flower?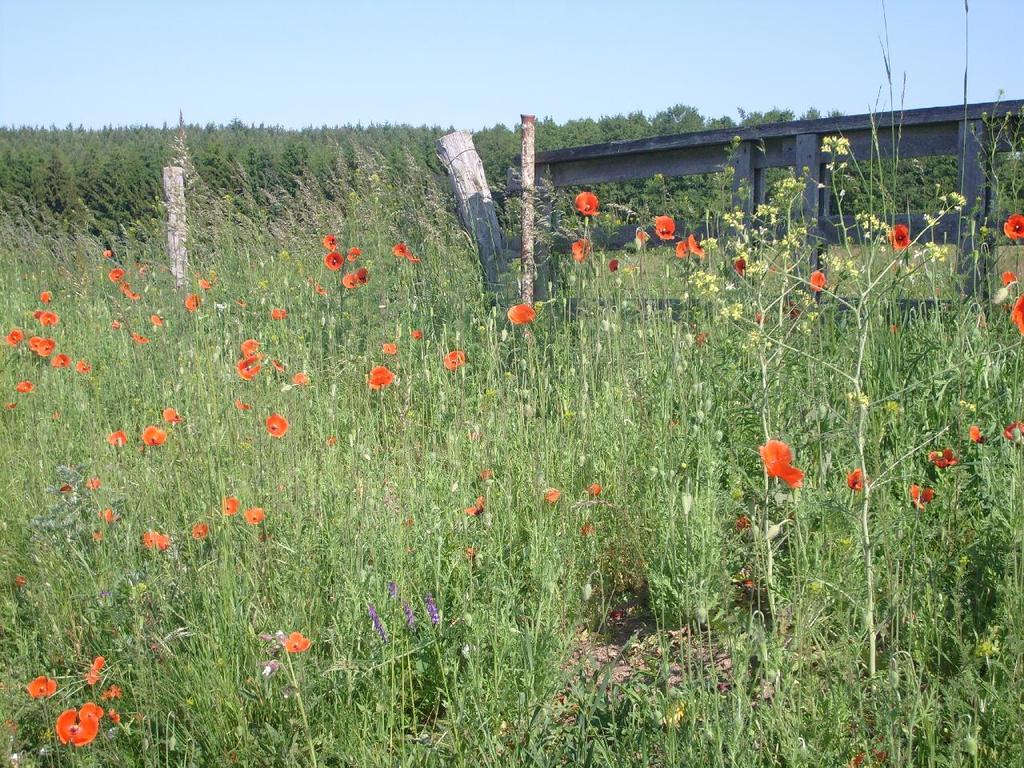
Rect(141, 422, 166, 452)
